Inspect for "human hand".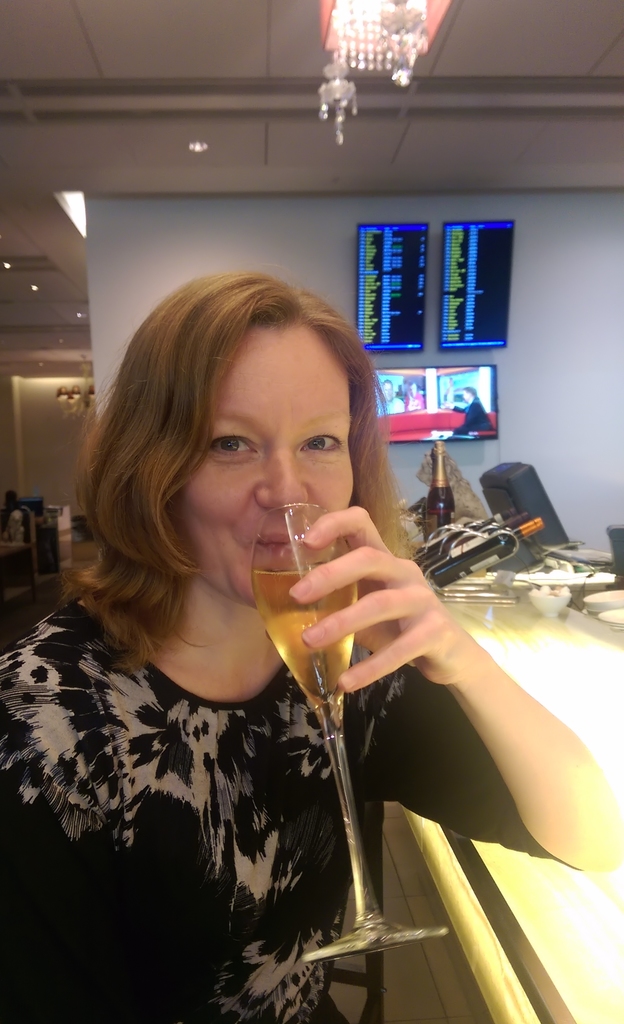
Inspection: crop(329, 517, 459, 705).
